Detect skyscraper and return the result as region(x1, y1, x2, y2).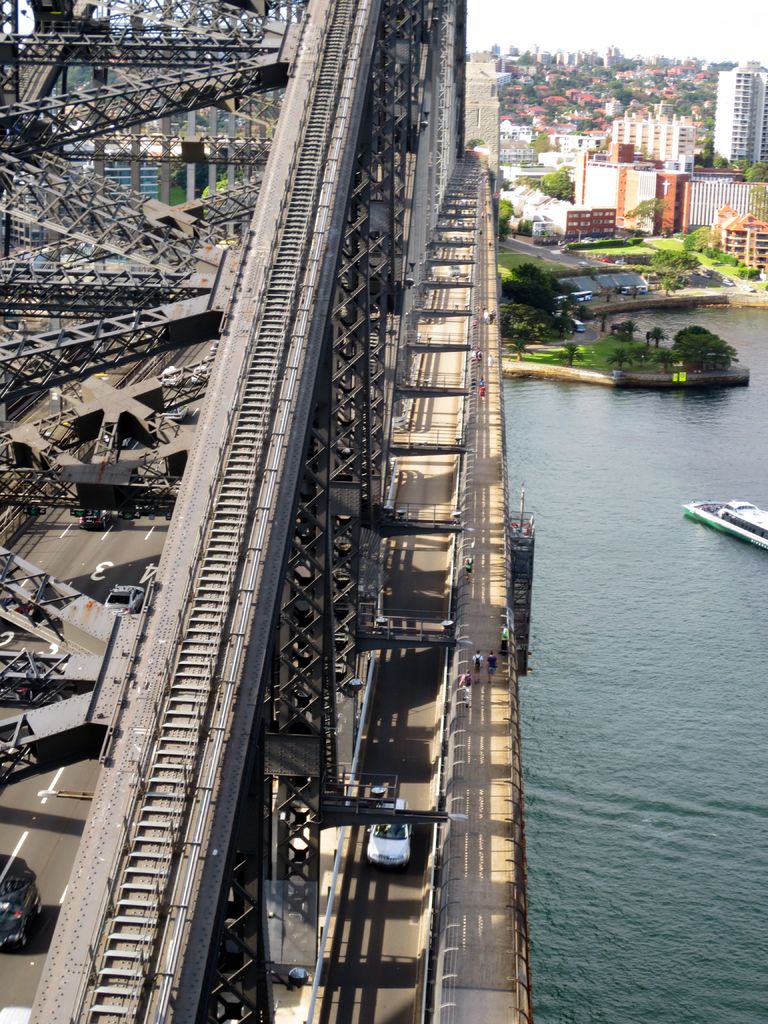
region(710, 60, 767, 168).
